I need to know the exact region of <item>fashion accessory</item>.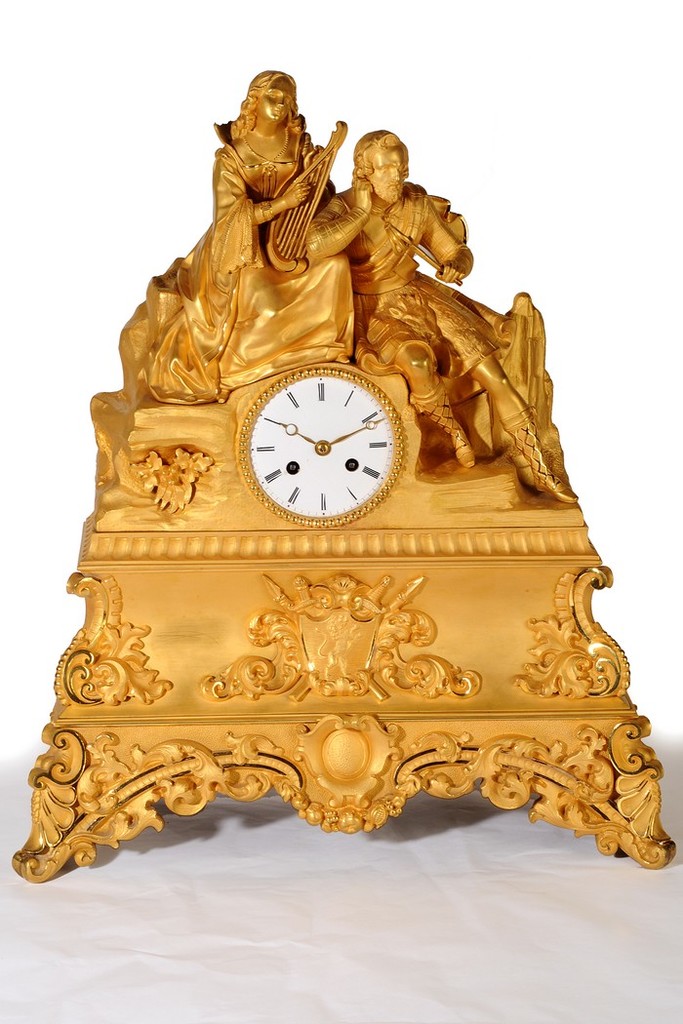
Region: crop(260, 201, 274, 224).
